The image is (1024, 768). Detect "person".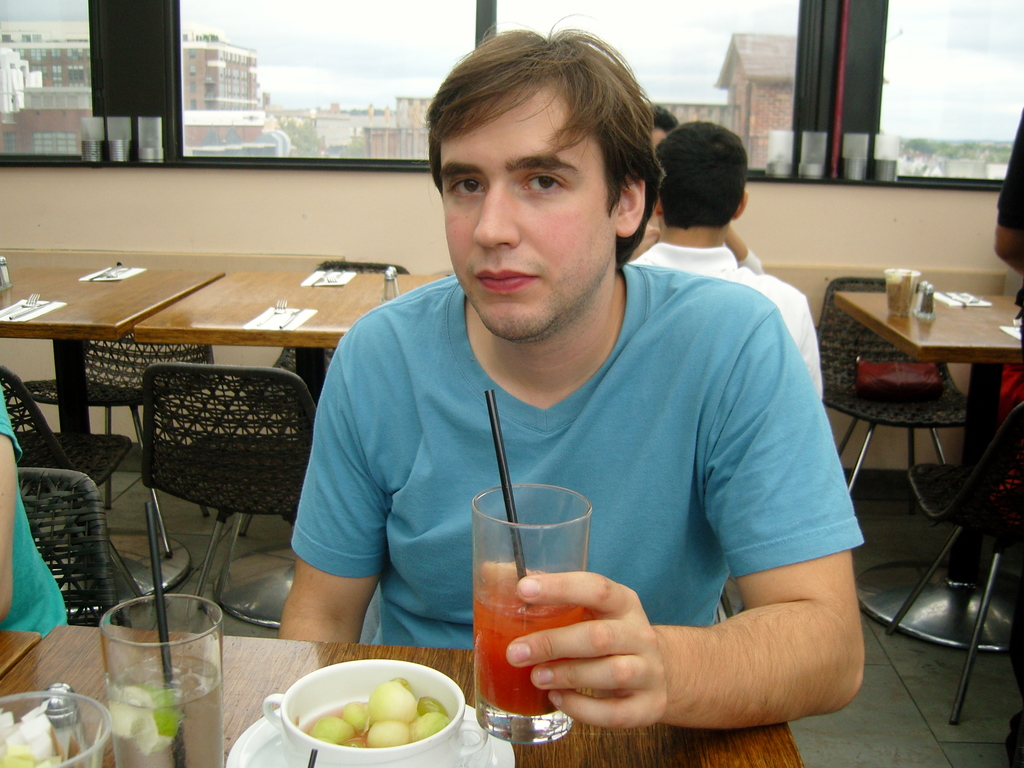
Detection: 630/114/822/409.
